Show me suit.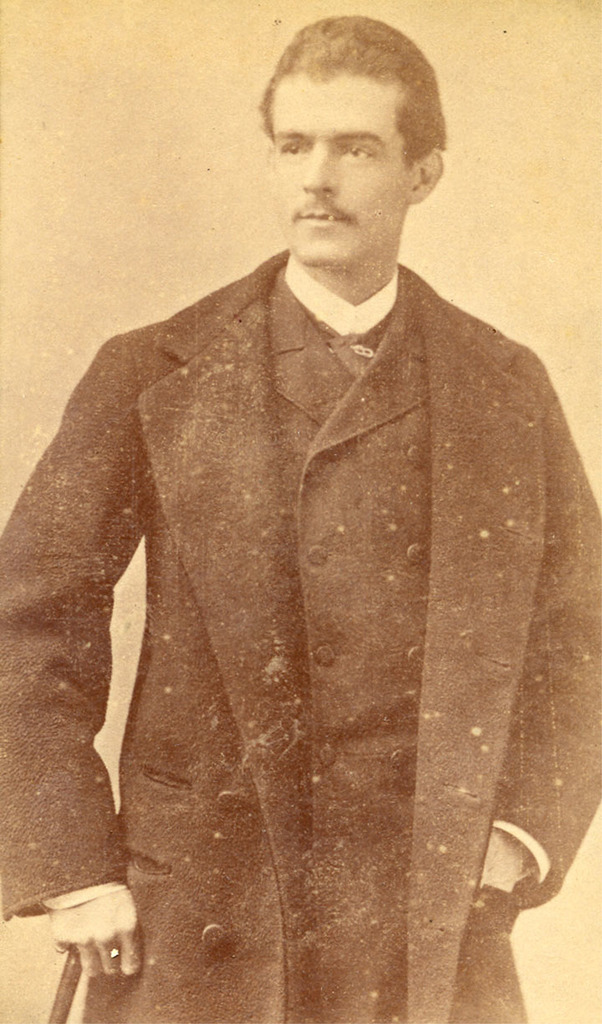
suit is here: [28,154,589,1011].
